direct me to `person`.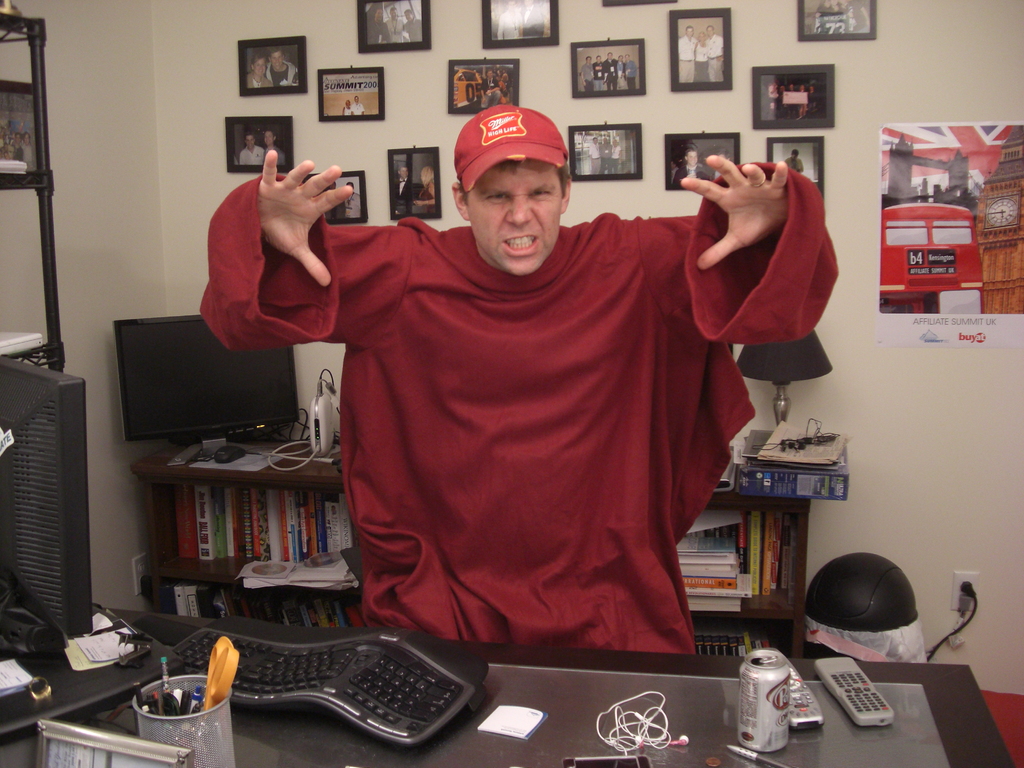
Direction: detection(387, 6, 408, 43).
